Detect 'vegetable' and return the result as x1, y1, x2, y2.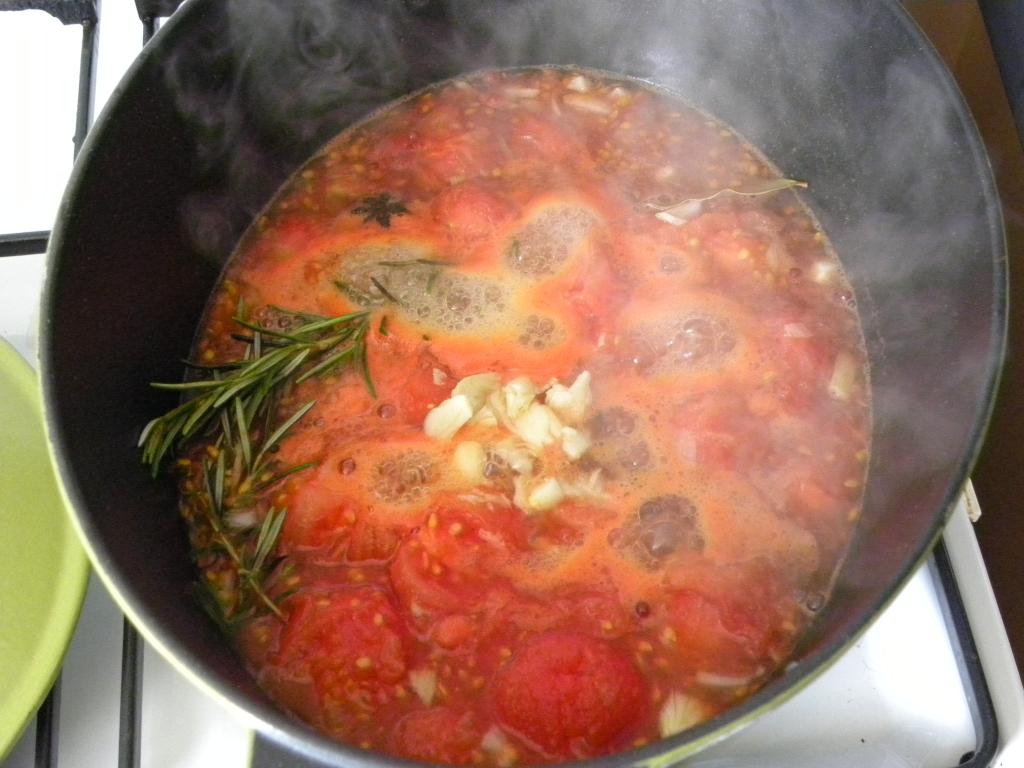
122, 282, 386, 625.
